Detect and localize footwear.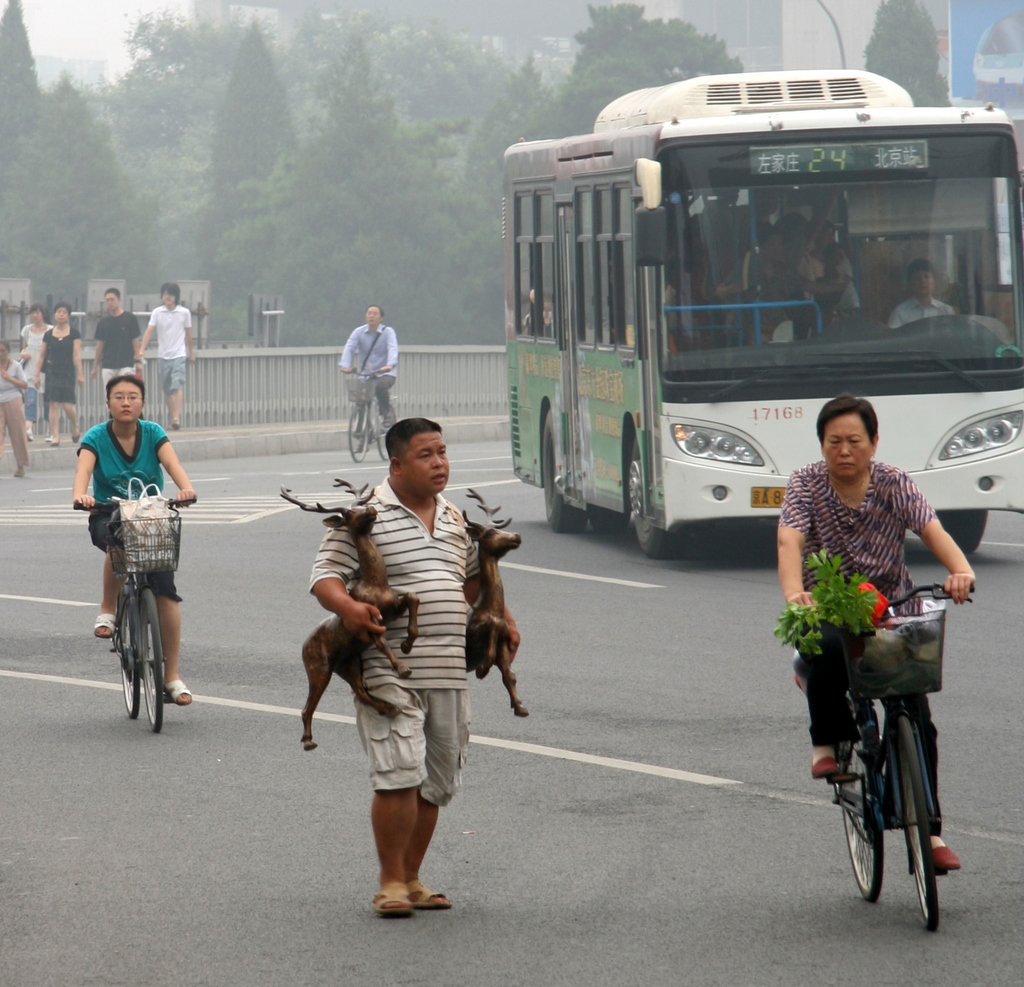
Localized at 166, 414, 180, 431.
